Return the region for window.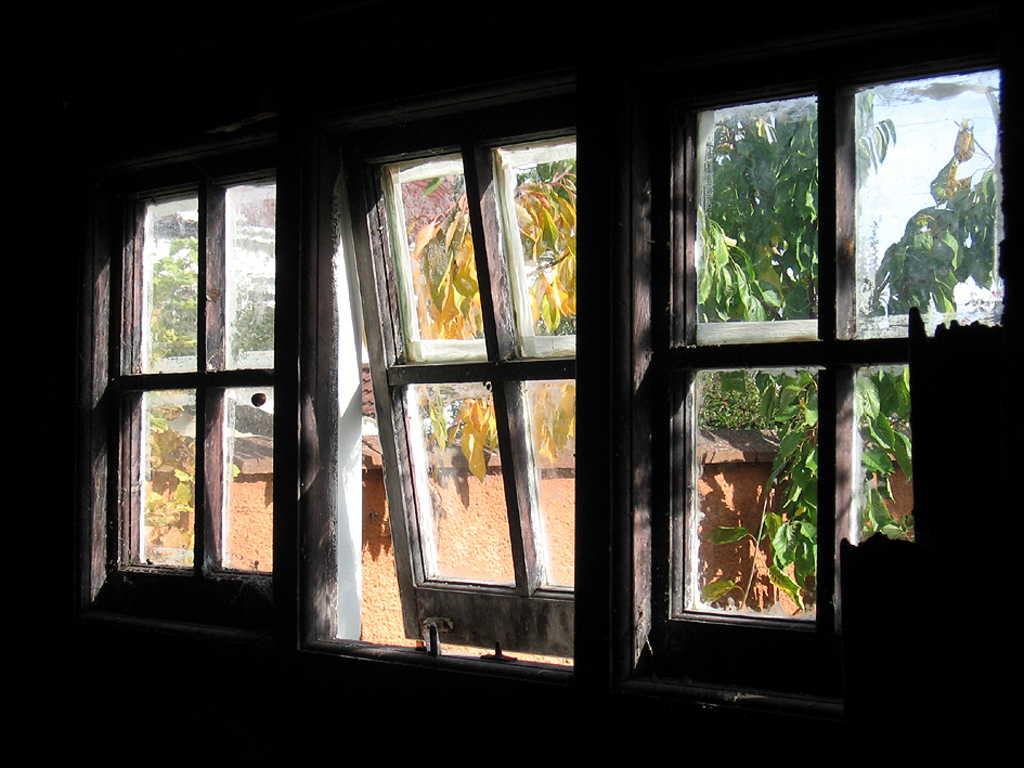
bbox=(68, 26, 1023, 752).
